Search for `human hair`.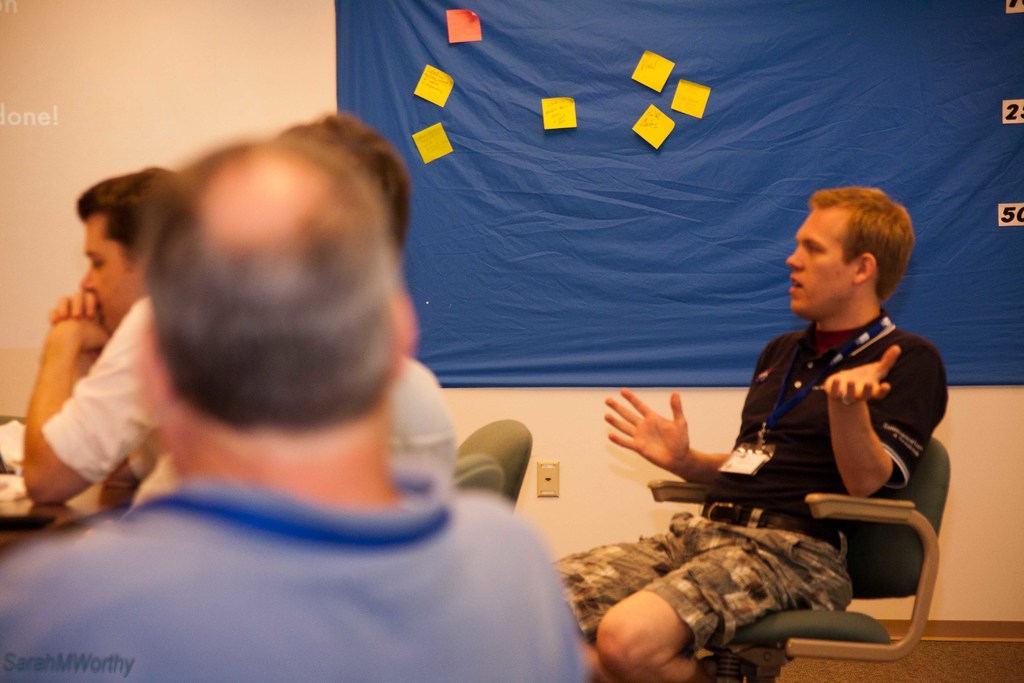
Found at region(276, 117, 412, 252).
